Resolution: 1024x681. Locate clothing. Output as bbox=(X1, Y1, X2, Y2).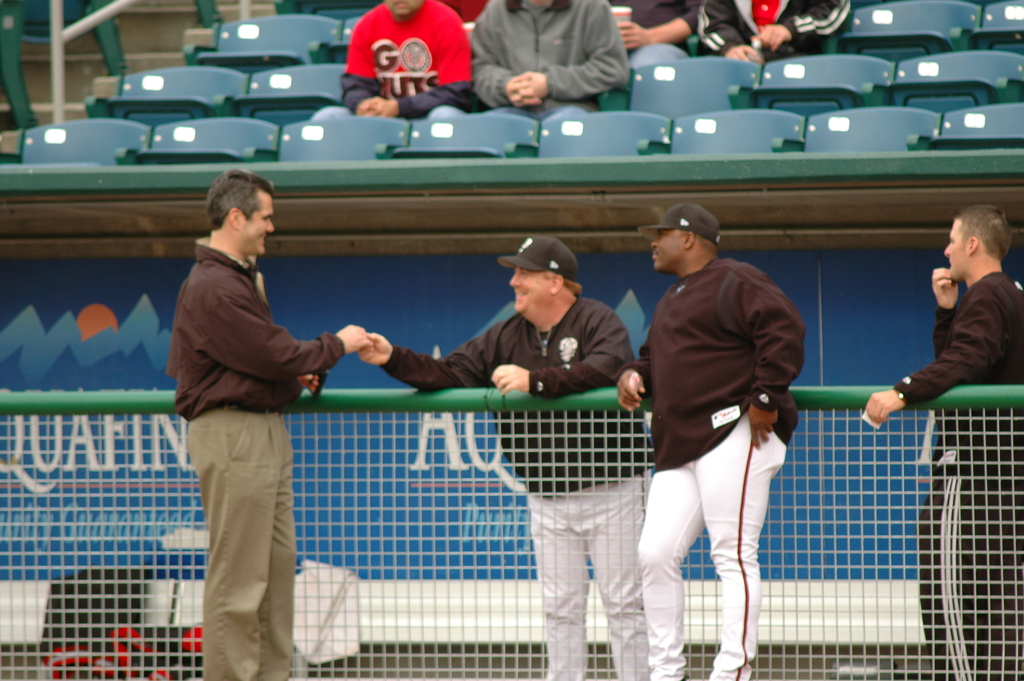
bbox=(376, 283, 648, 680).
